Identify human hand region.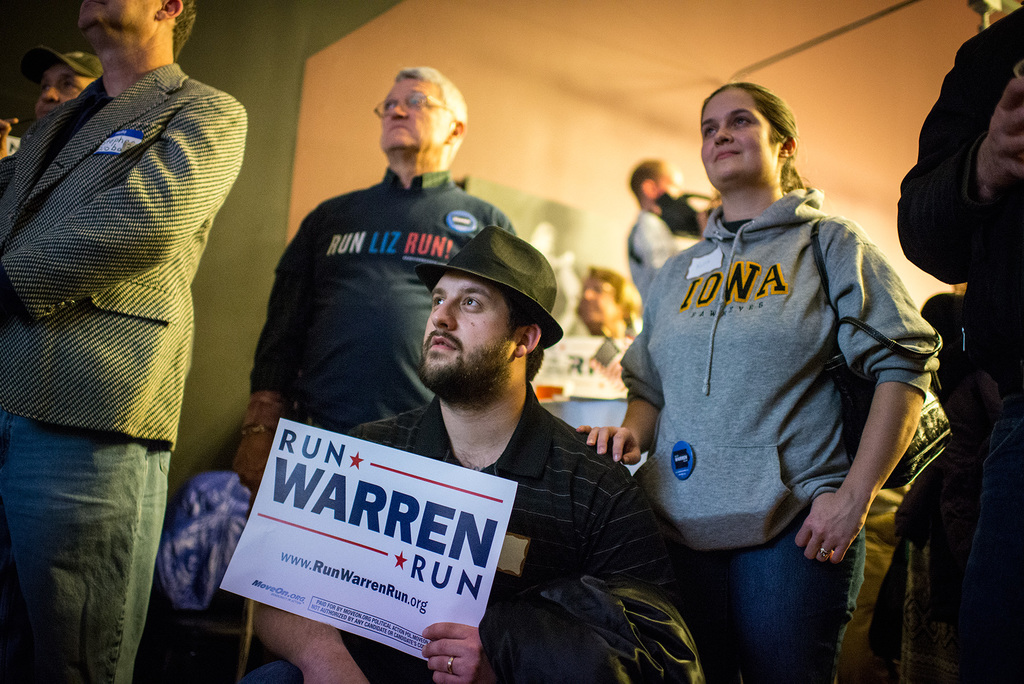
Region: 422,621,499,683.
